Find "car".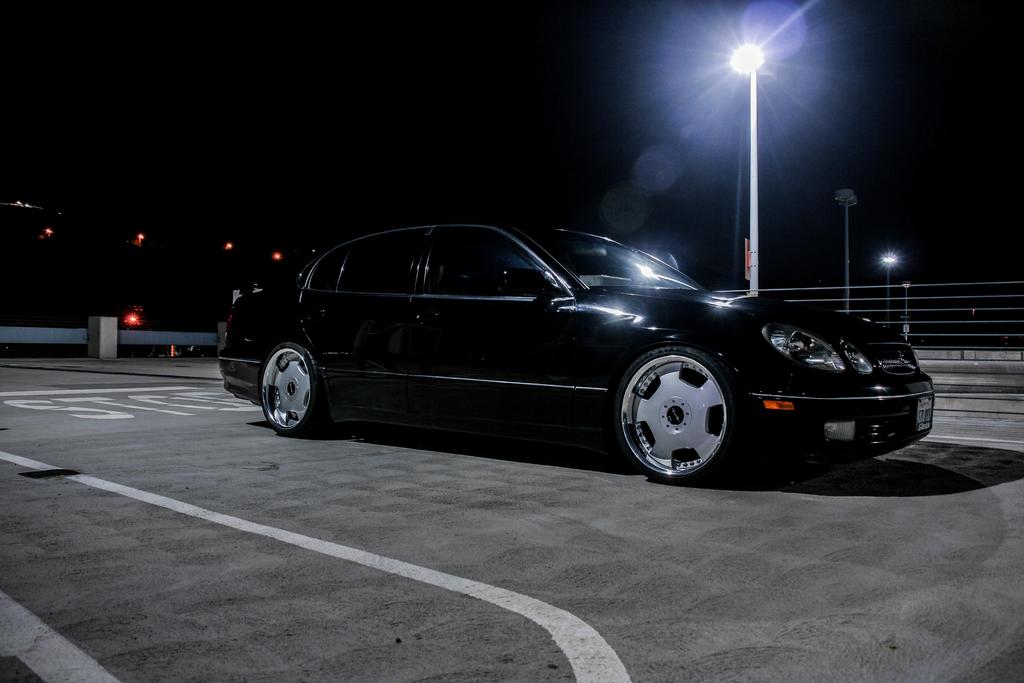
crop(220, 218, 941, 481).
